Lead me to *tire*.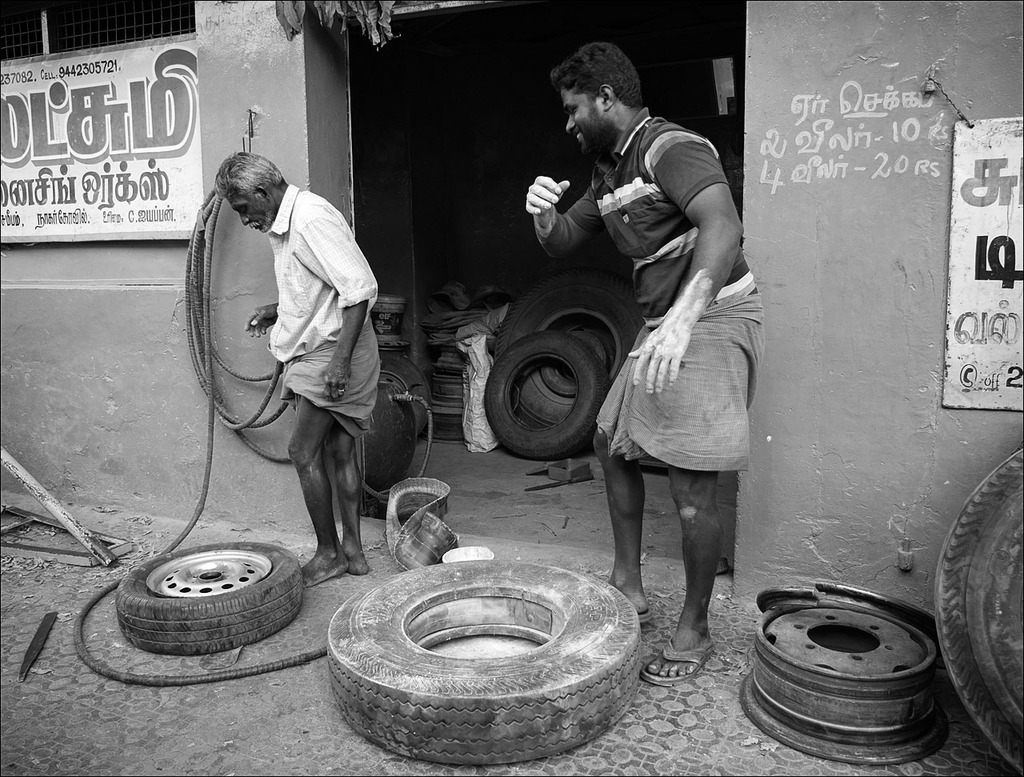
Lead to {"left": 483, "top": 330, "right": 605, "bottom": 456}.
